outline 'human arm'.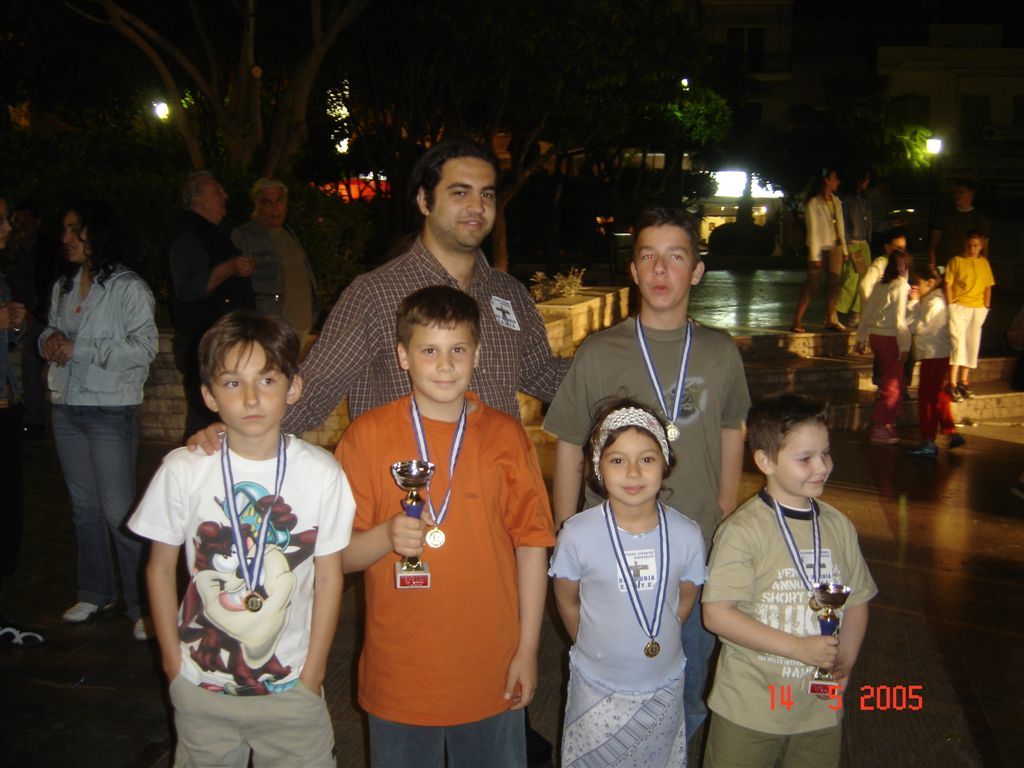
Outline: bbox(835, 195, 851, 260).
